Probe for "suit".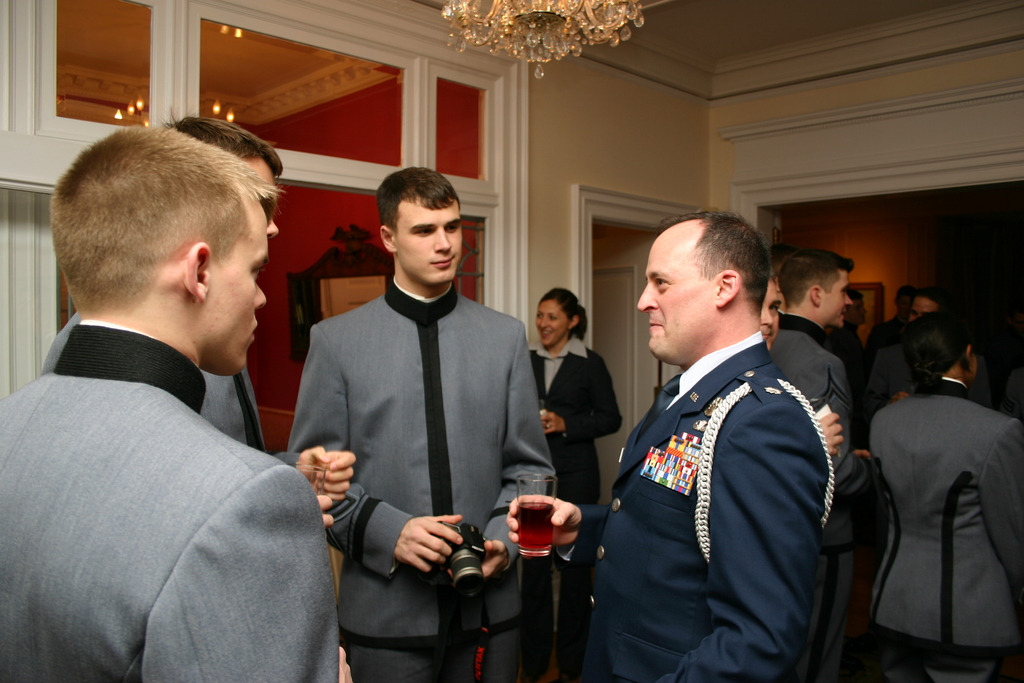
Probe result: 0, 318, 335, 682.
